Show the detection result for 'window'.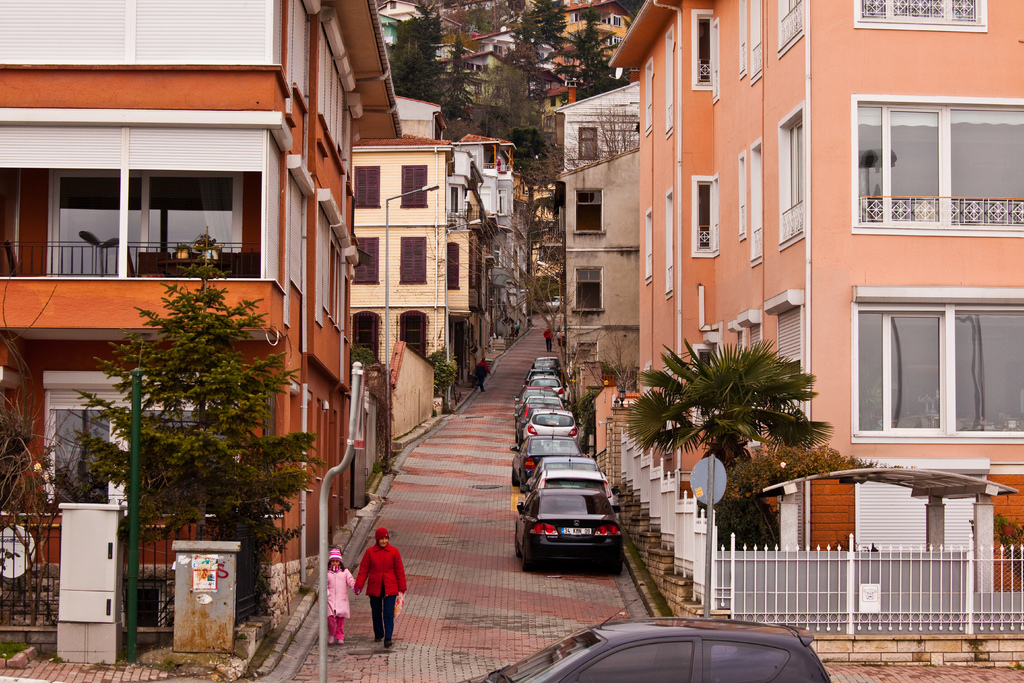
{"x1": 402, "y1": 235, "x2": 429, "y2": 288}.
